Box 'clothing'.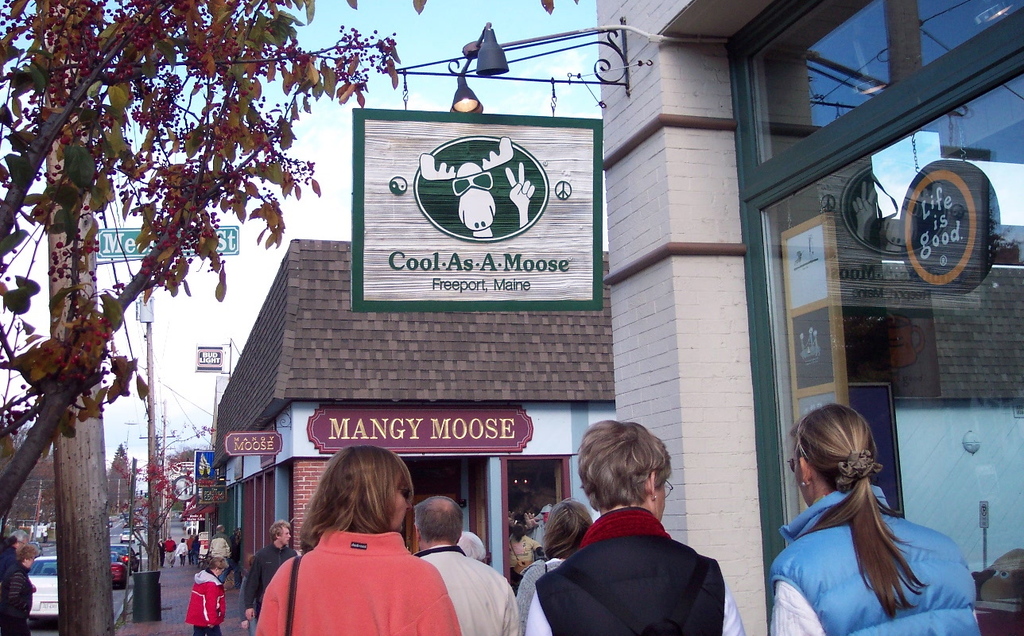
[526,494,750,635].
